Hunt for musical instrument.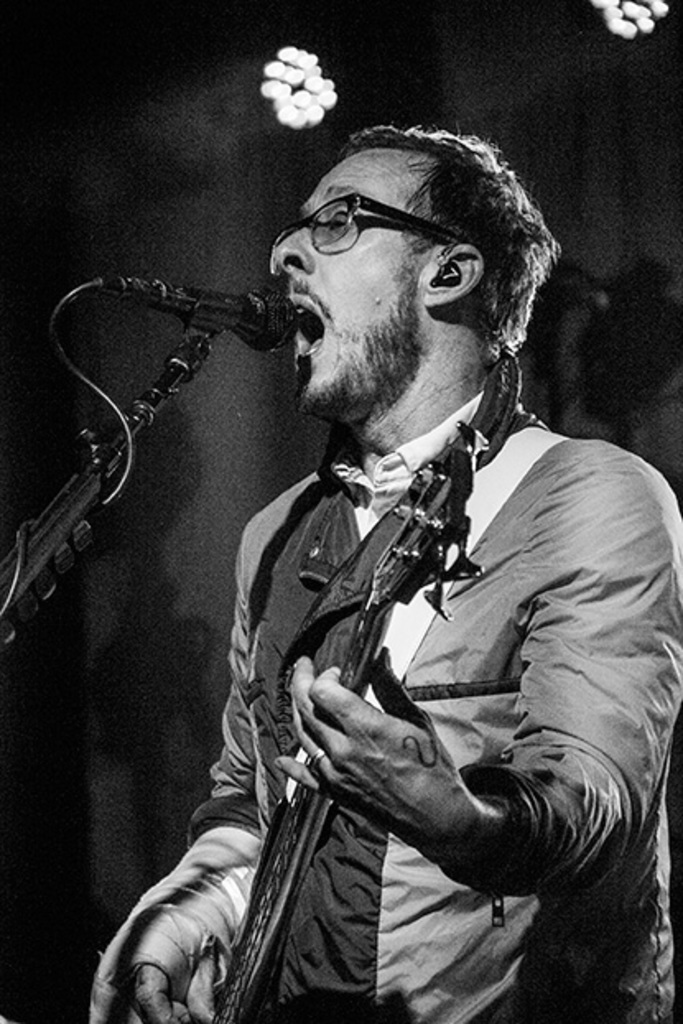
Hunted down at crop(0, 282, 296, 632).
